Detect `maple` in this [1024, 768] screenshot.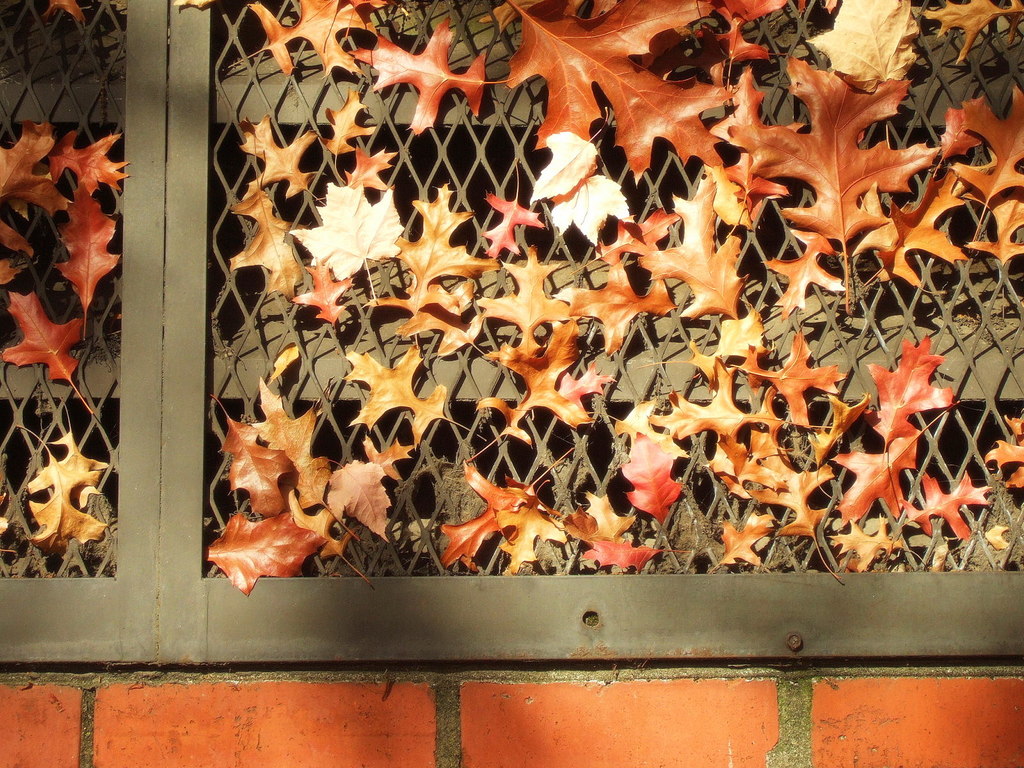
Detection: left=915, top=0, right=1023, bottom=63.
